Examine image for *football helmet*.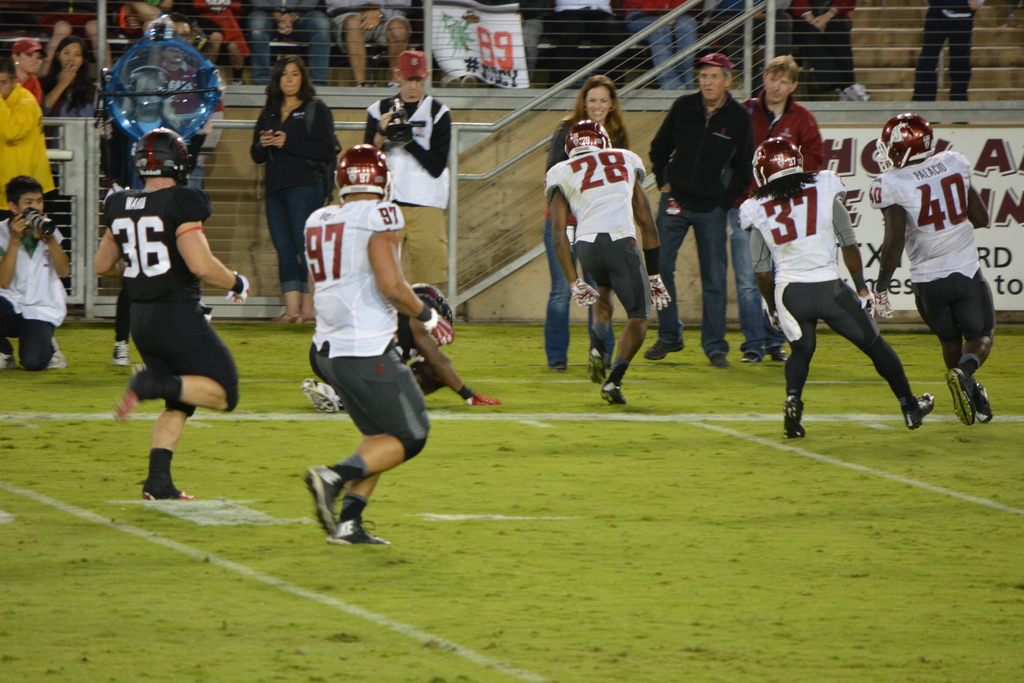
Examination result: region(751, 138, 803, 193).
